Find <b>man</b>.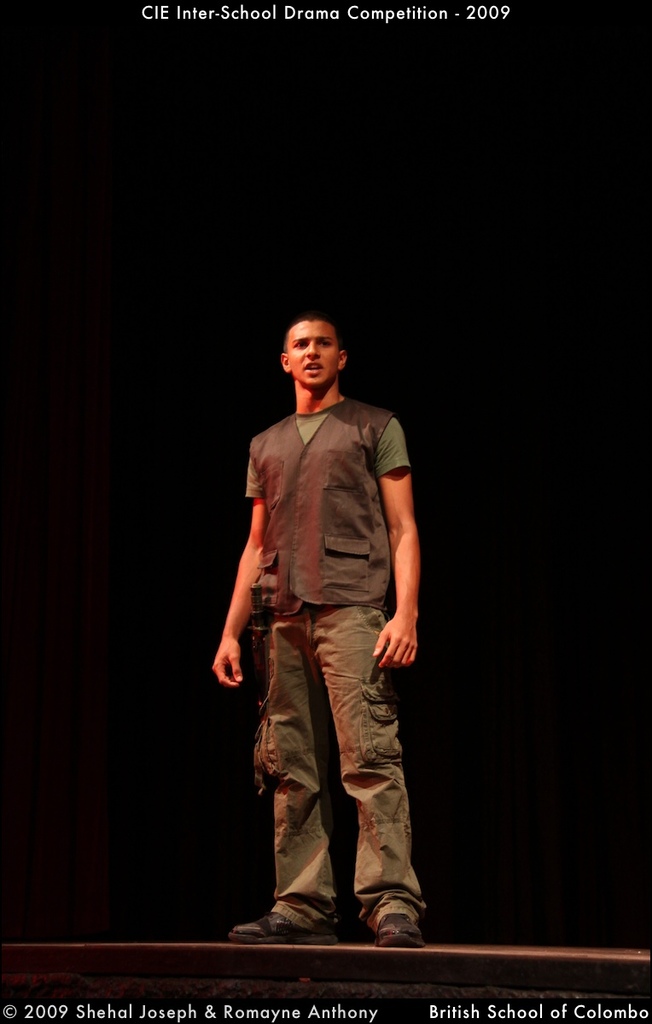
x1=215, y1=286, x2=430, y2=952.
